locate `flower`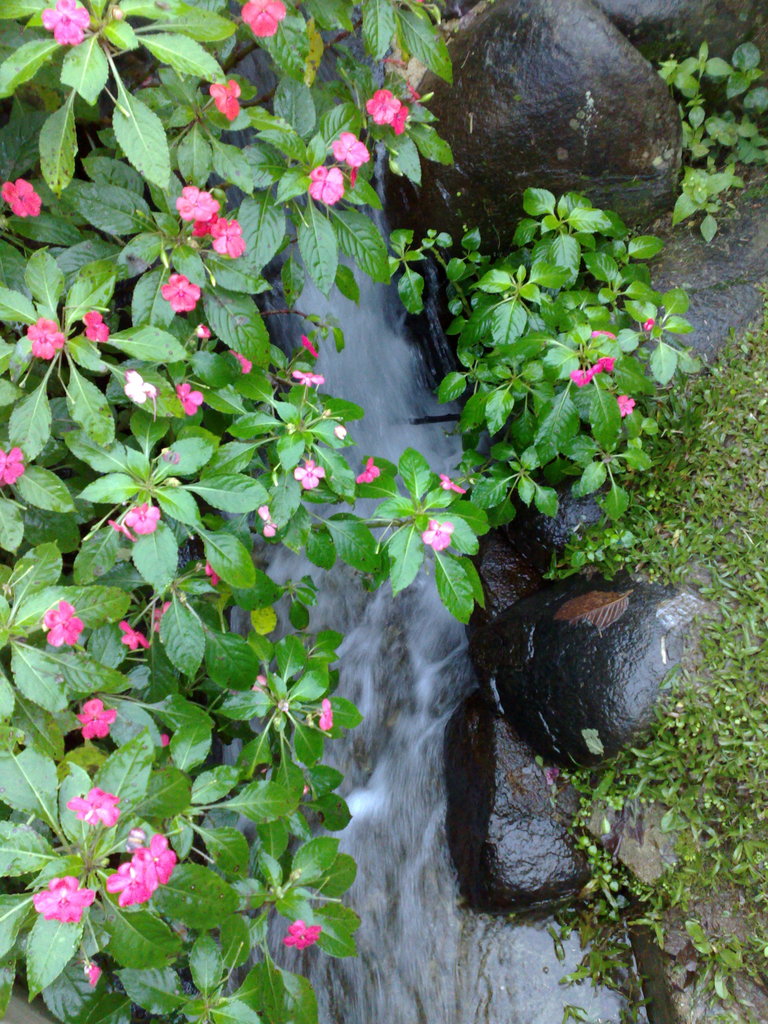
<box>305,337,317,356</box>
